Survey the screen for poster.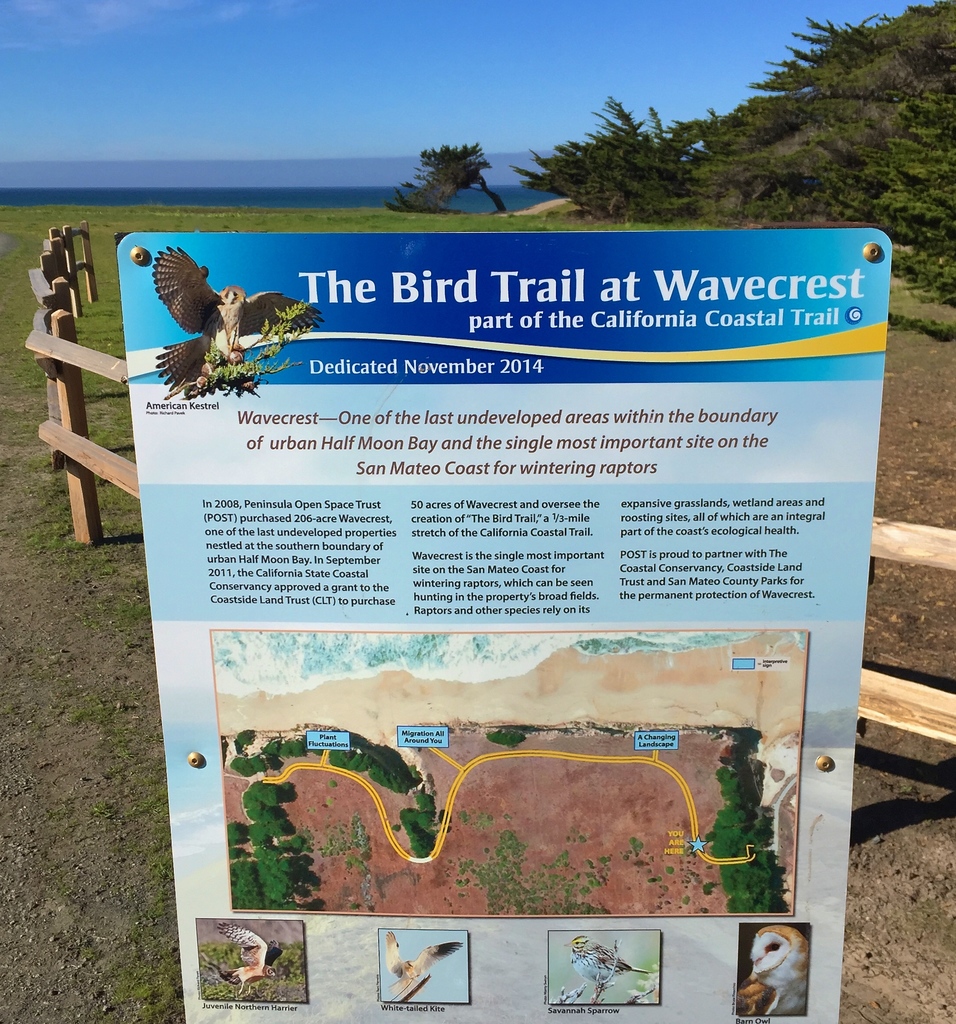
Survey found: (115,221,892,1023).
